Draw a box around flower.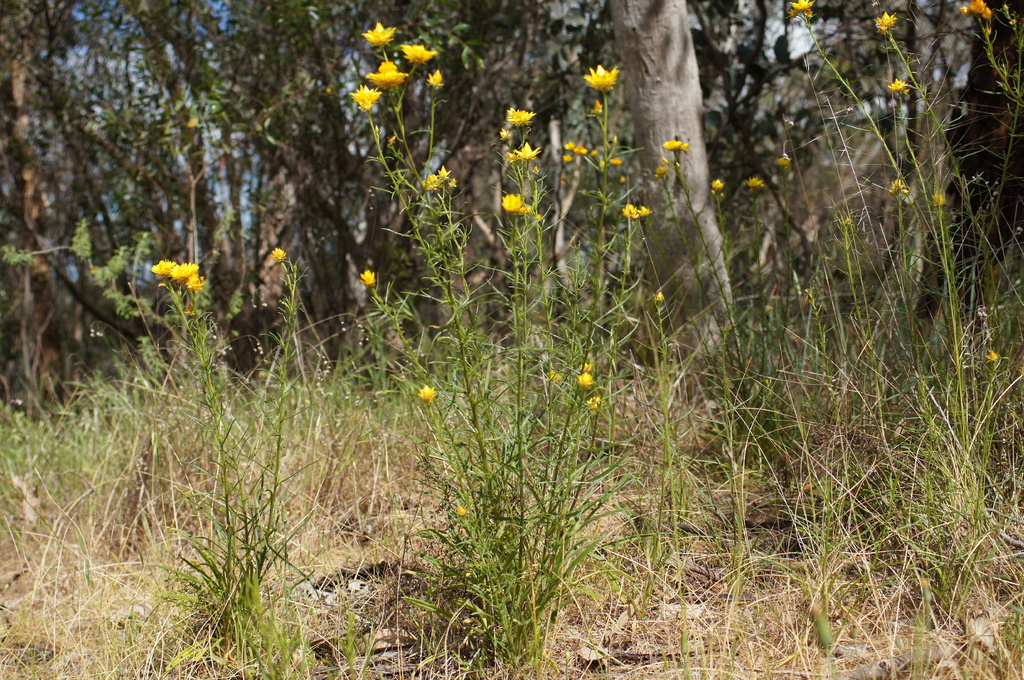
x1=620, y1=203, x2=650, y2=223.
